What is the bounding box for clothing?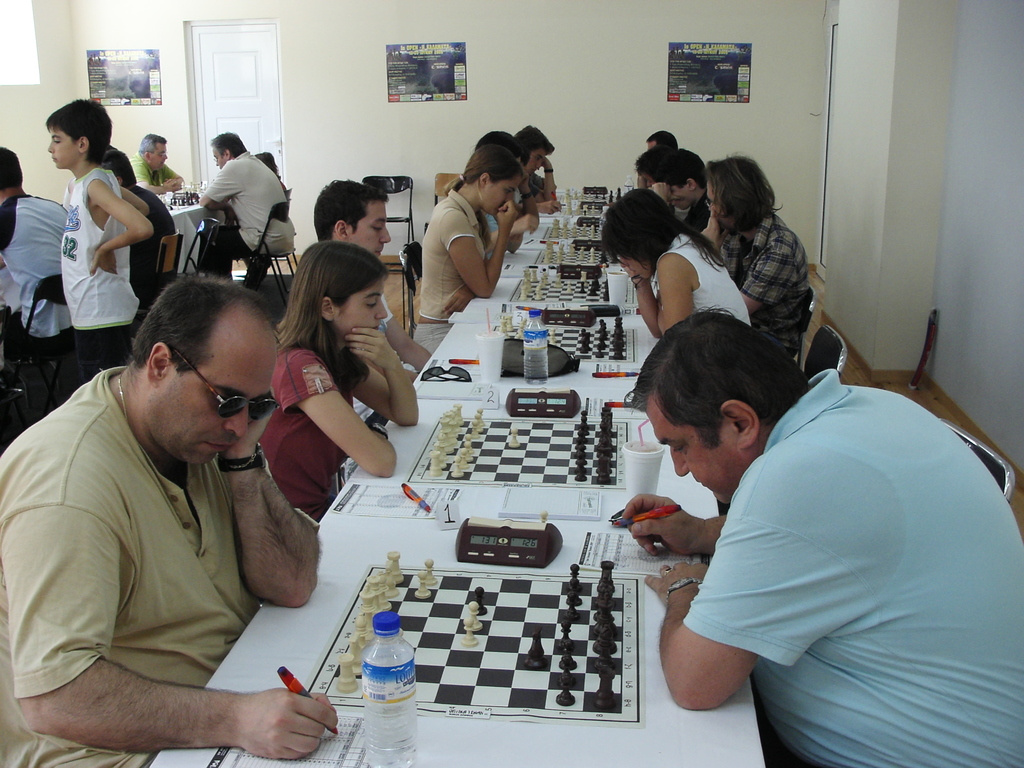
l=253, t=346, r=360, b=532.
